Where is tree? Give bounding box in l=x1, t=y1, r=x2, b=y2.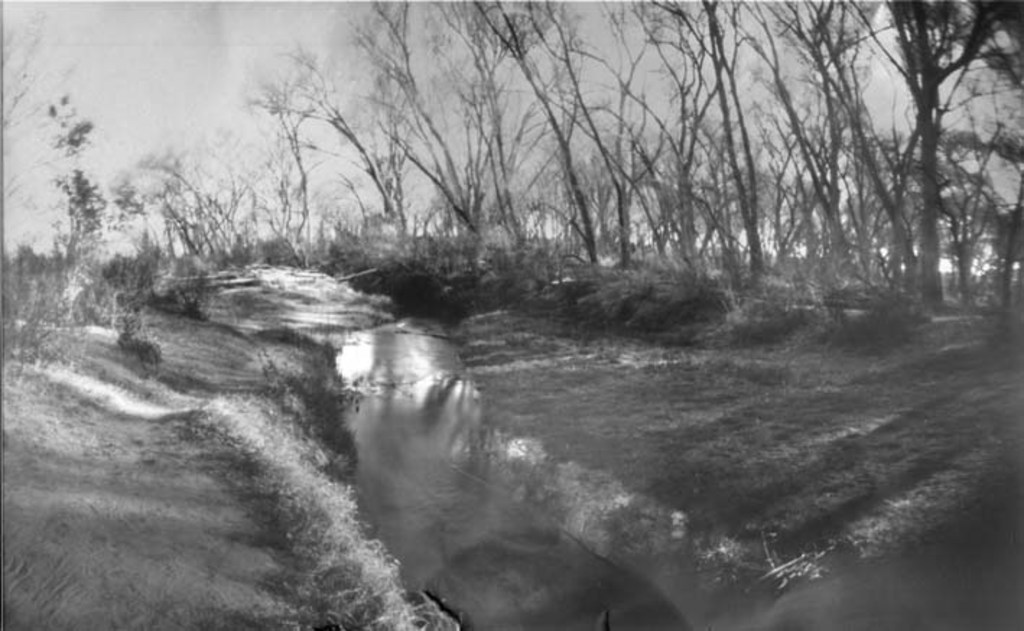
l=742, t=0, r=849, b=280.
